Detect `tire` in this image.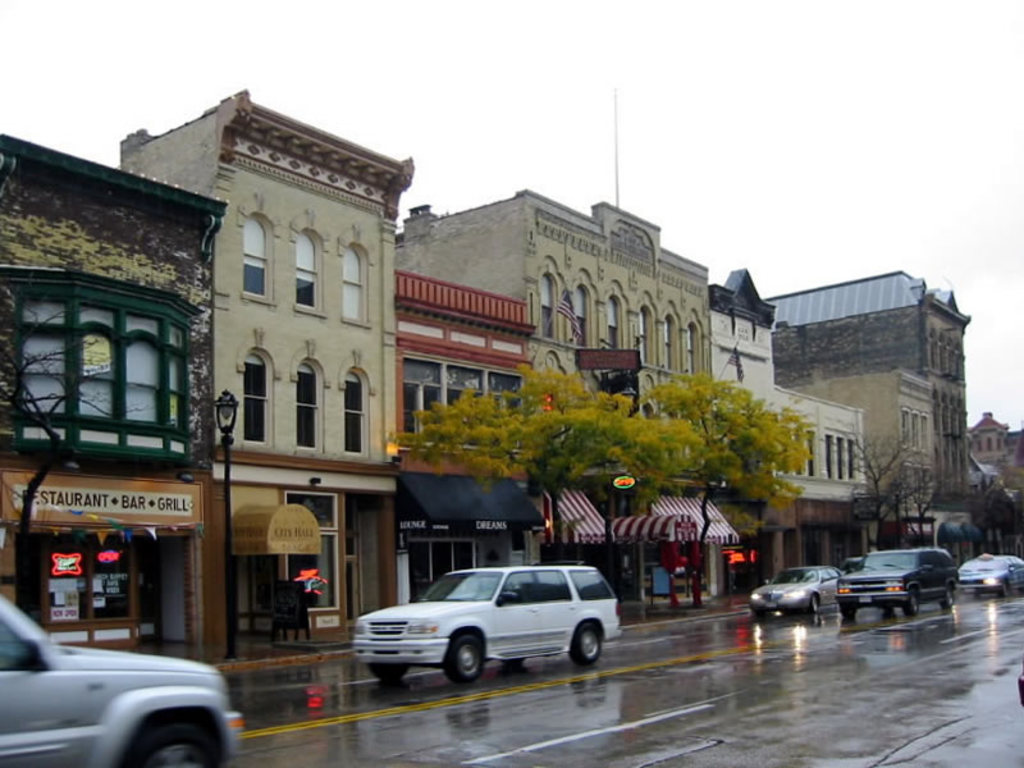
Detection: crop(118, 716, 219, 767).
